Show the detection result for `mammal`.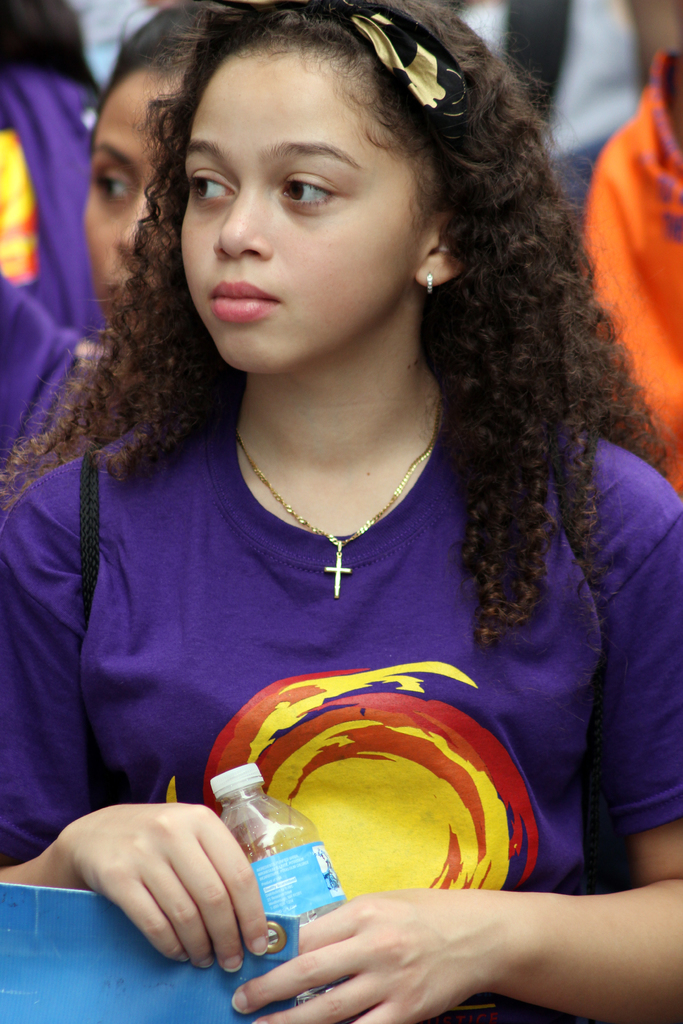
[95,0,241,316].
